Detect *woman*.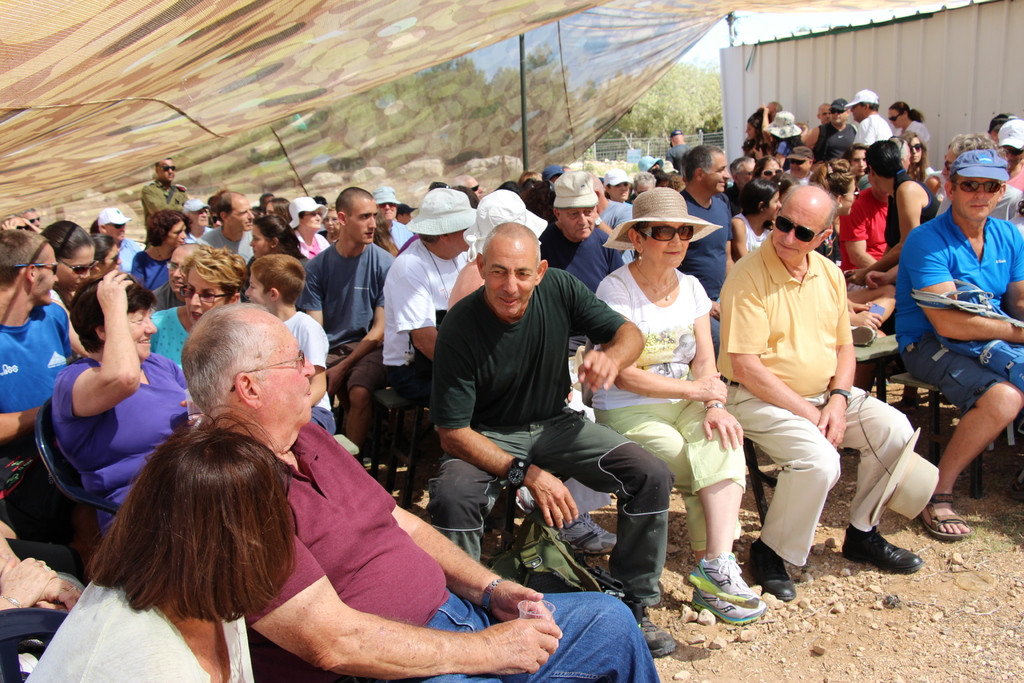
Detected at {"left": 901, "top": 129, "right": 932, "bottom": 189}.
